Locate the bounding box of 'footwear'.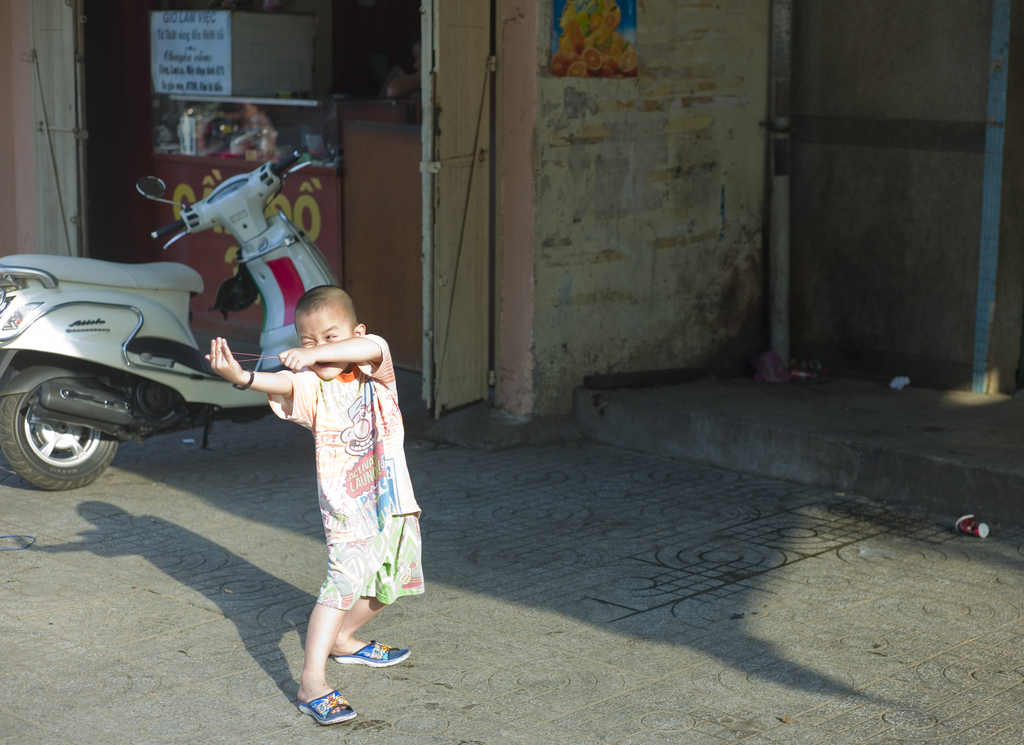
Bounding box: crop(333, 636, 412, 671).
